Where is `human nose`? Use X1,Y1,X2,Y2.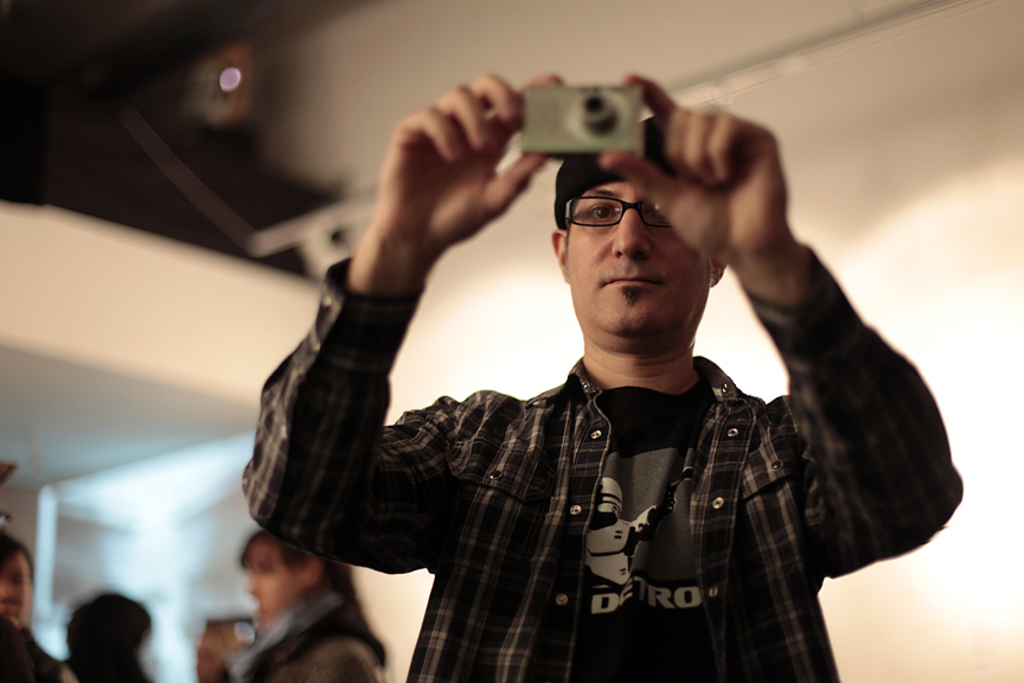
610,205,652,257.
